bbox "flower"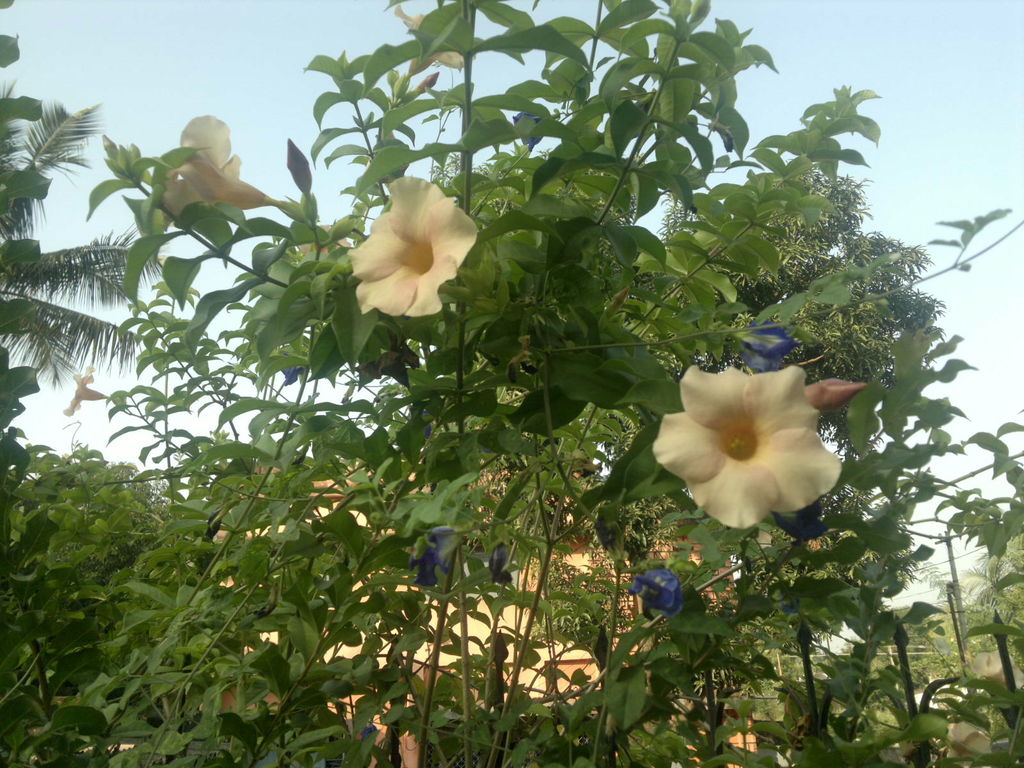
bbox(654, 358, 849, 540)
